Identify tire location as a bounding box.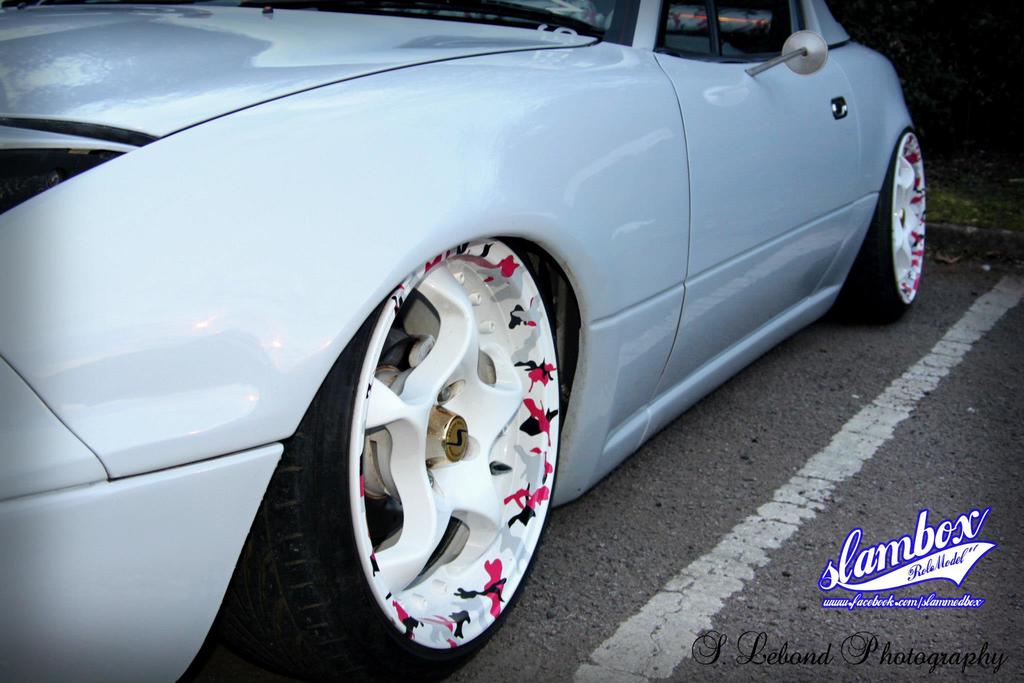
{"left": 298, "top": 220, "right": 597, "bottom": 657}.
